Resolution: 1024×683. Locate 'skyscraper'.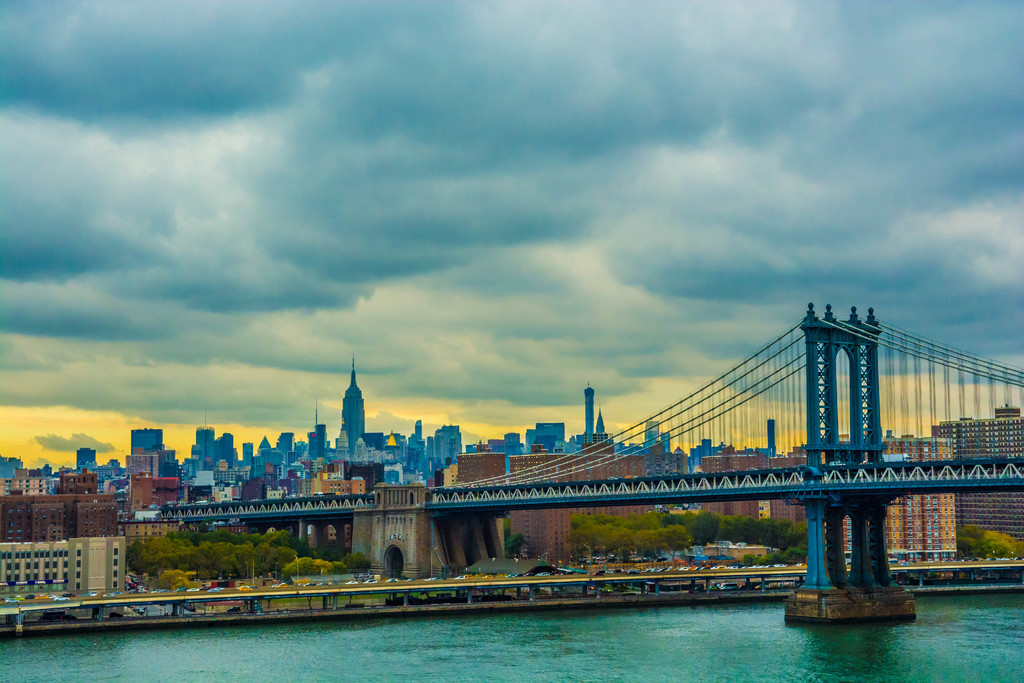
bbox=[534, 423, 557, 457].
